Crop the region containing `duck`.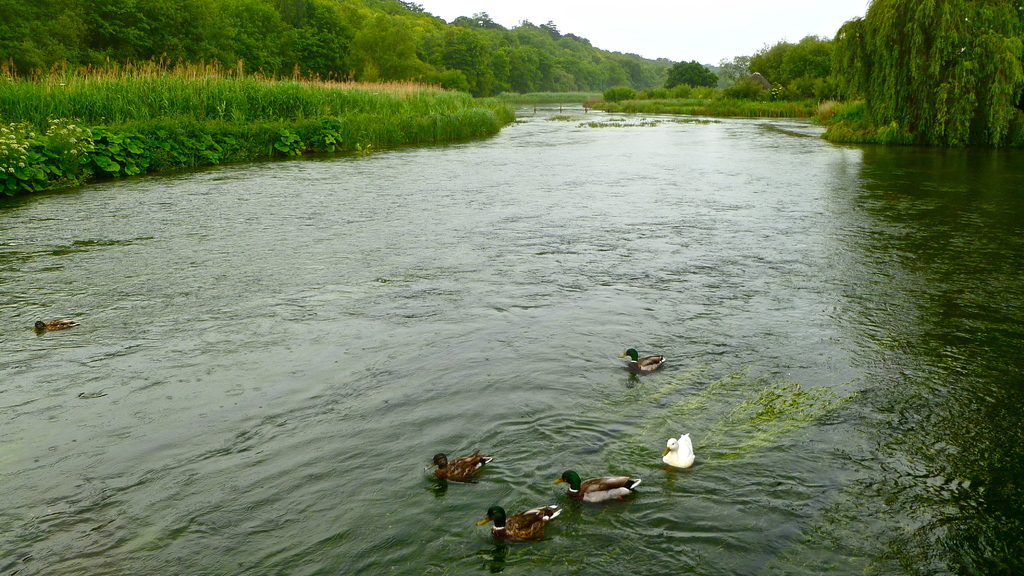
Crop region: [622, 342, 678, 380].
